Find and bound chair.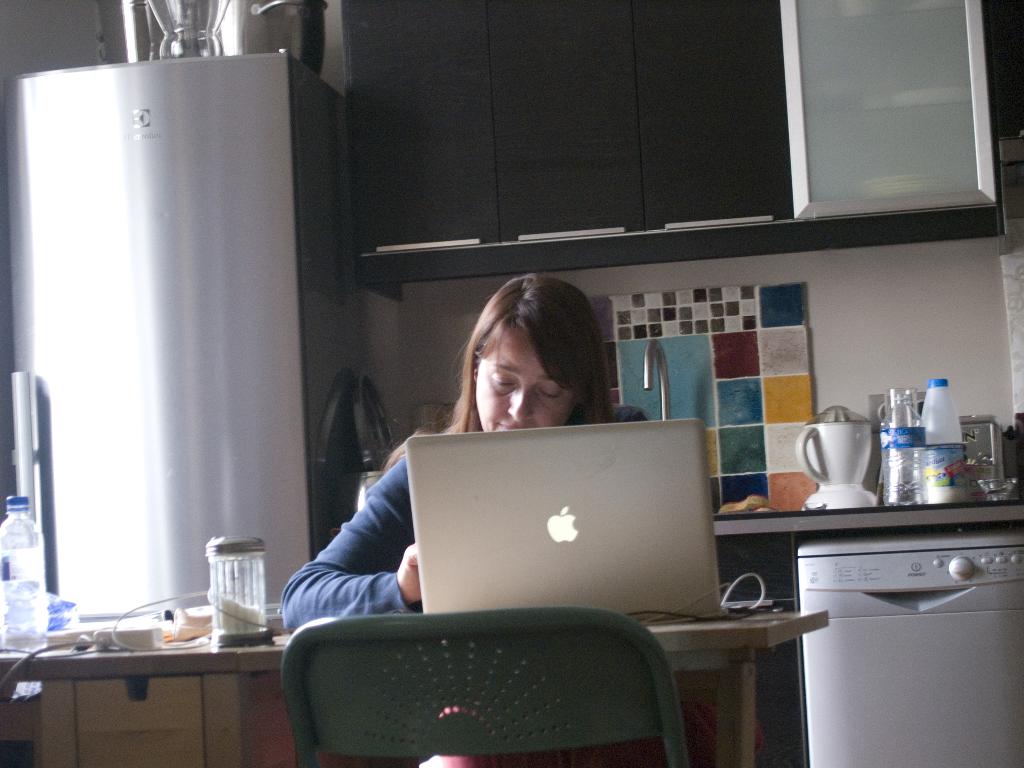
Bound: (298, 604, 678, 767).
